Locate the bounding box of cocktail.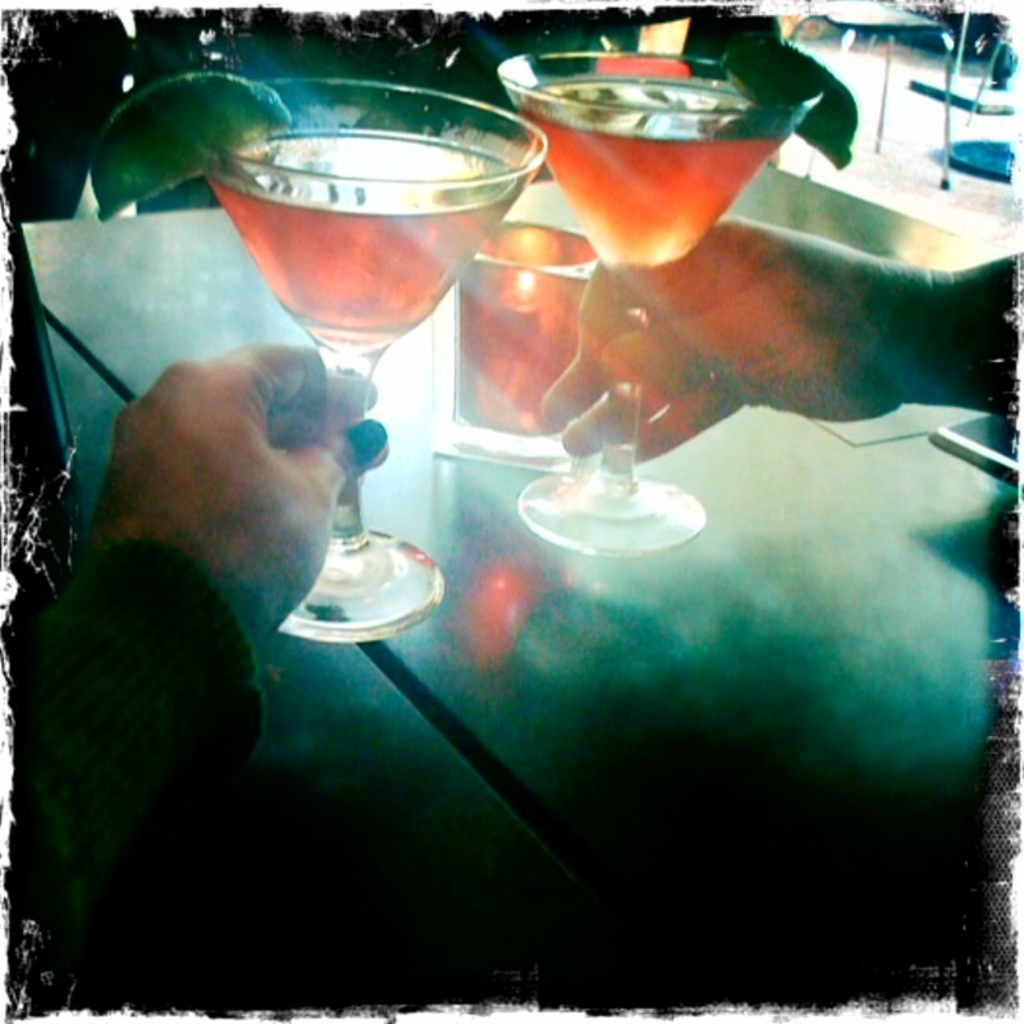
Bounding box: rect(166, 93, 548, 547).
